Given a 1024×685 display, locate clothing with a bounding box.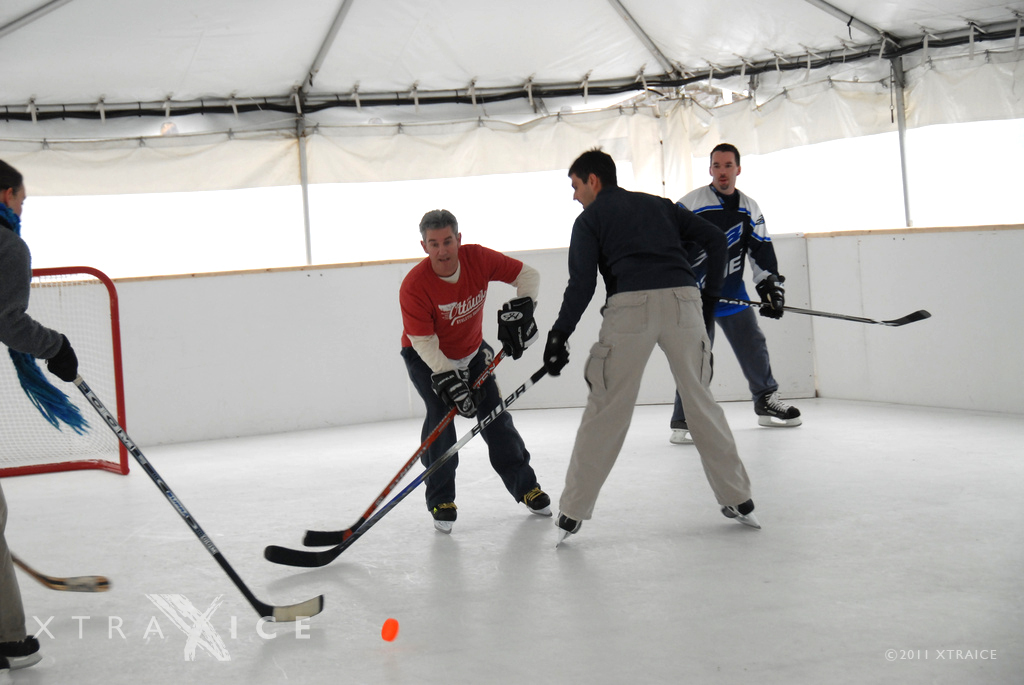
Located: [673,170,785,424].
